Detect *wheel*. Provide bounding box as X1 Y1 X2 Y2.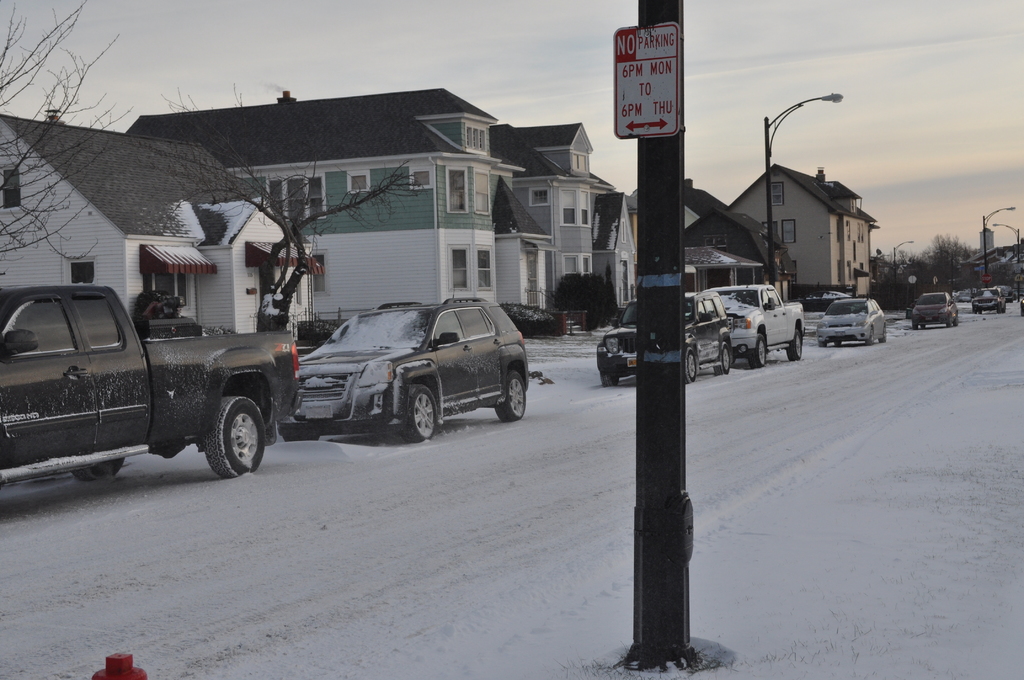
184 388 255 478.
